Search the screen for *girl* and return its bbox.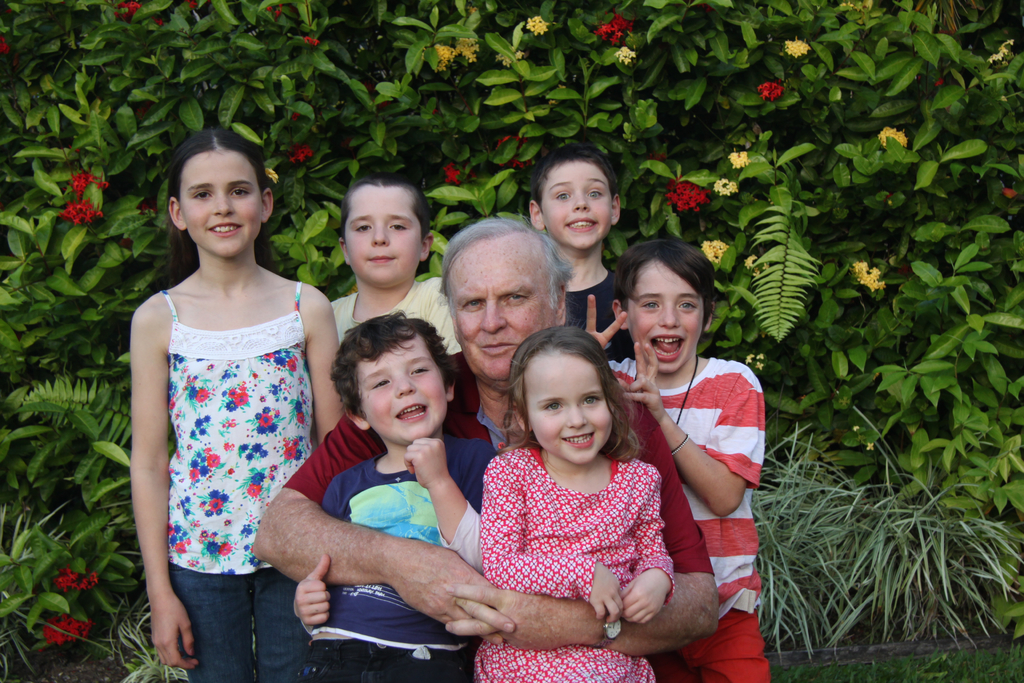
Found: 129 131 343 682.
